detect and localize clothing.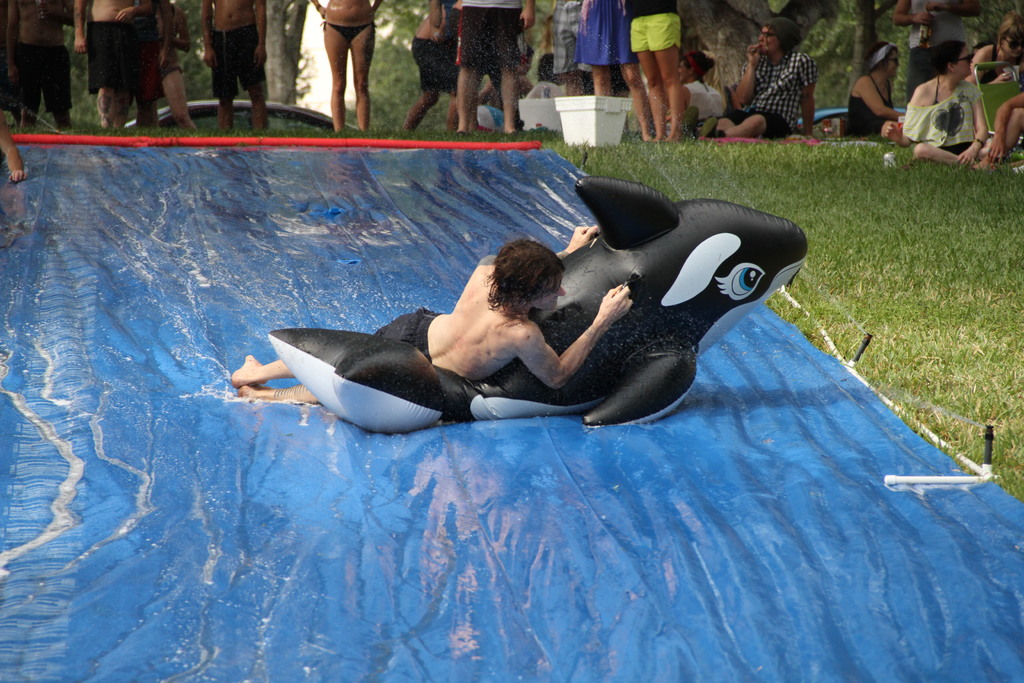
Localized at 577,0,631,67.
